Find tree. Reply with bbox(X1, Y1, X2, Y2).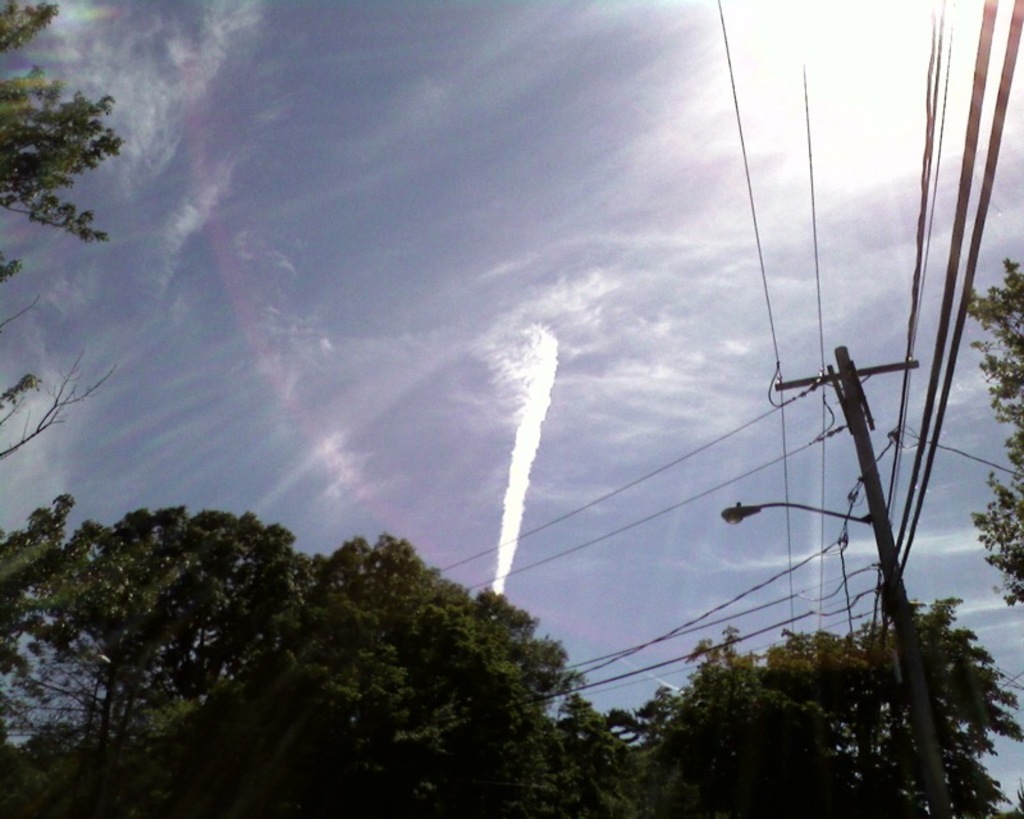
bbox(965, 256, 1023, 605).
